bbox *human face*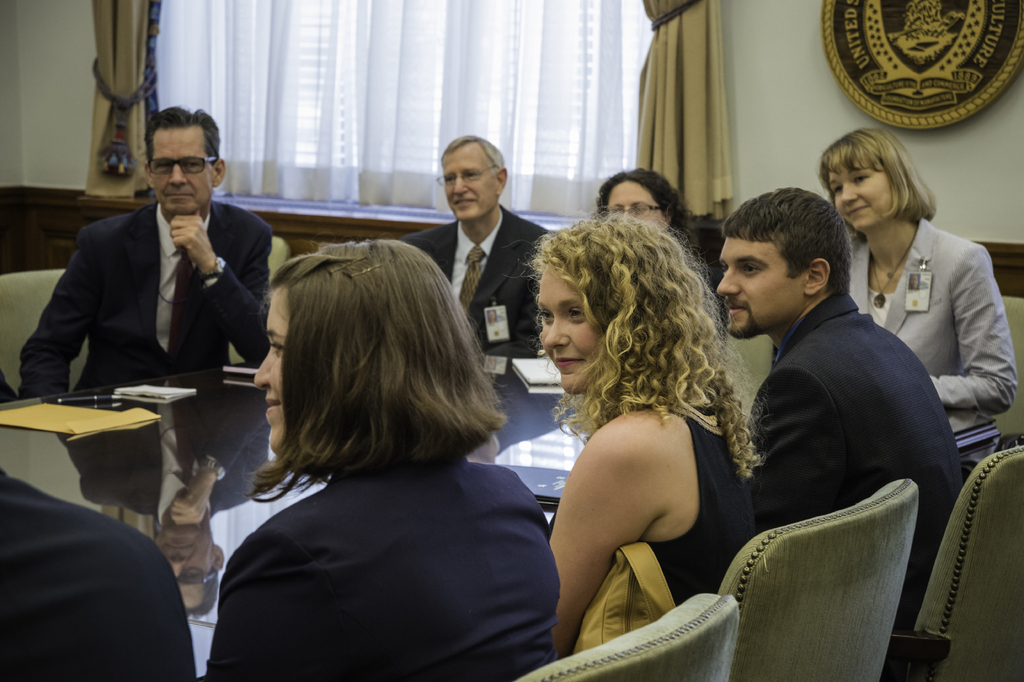
Rect(252, 288, 292, 451)
